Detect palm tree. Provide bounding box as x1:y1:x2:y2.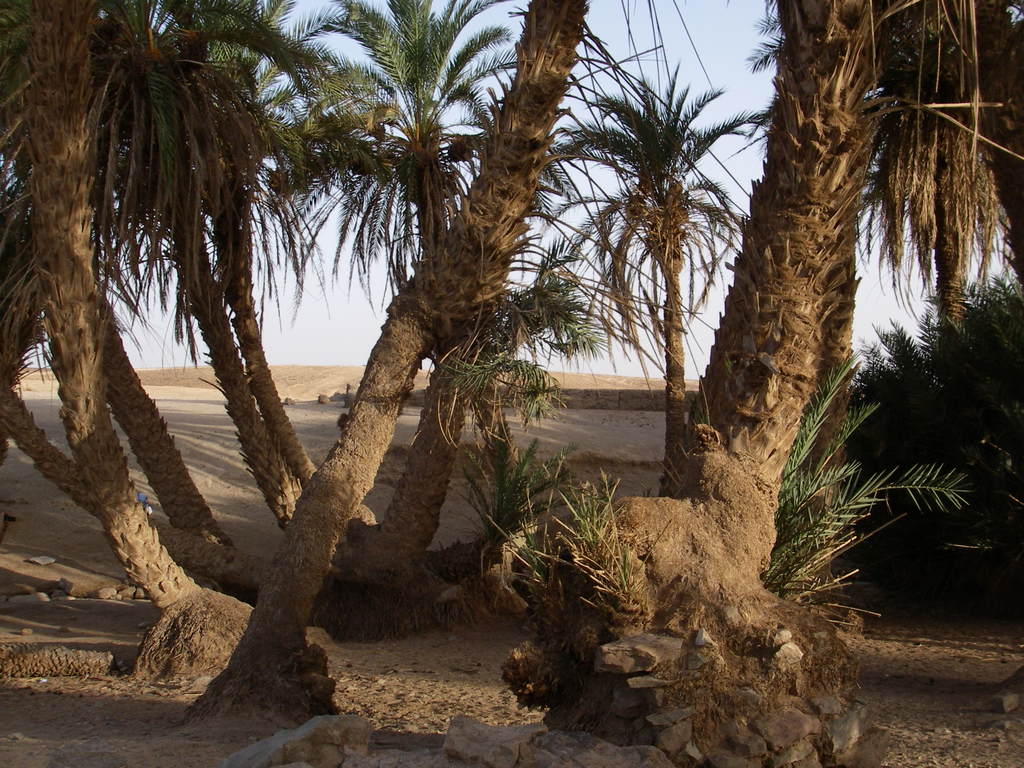
833:6:1019:248.
